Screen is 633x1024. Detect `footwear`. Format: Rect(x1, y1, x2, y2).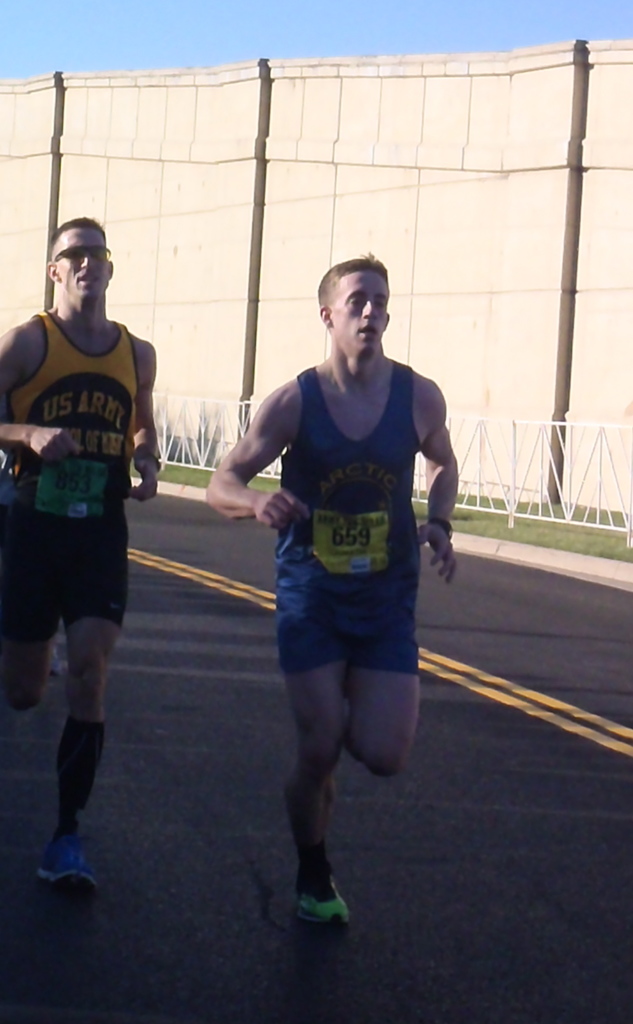
Rect(43, 828, 101, 891).
